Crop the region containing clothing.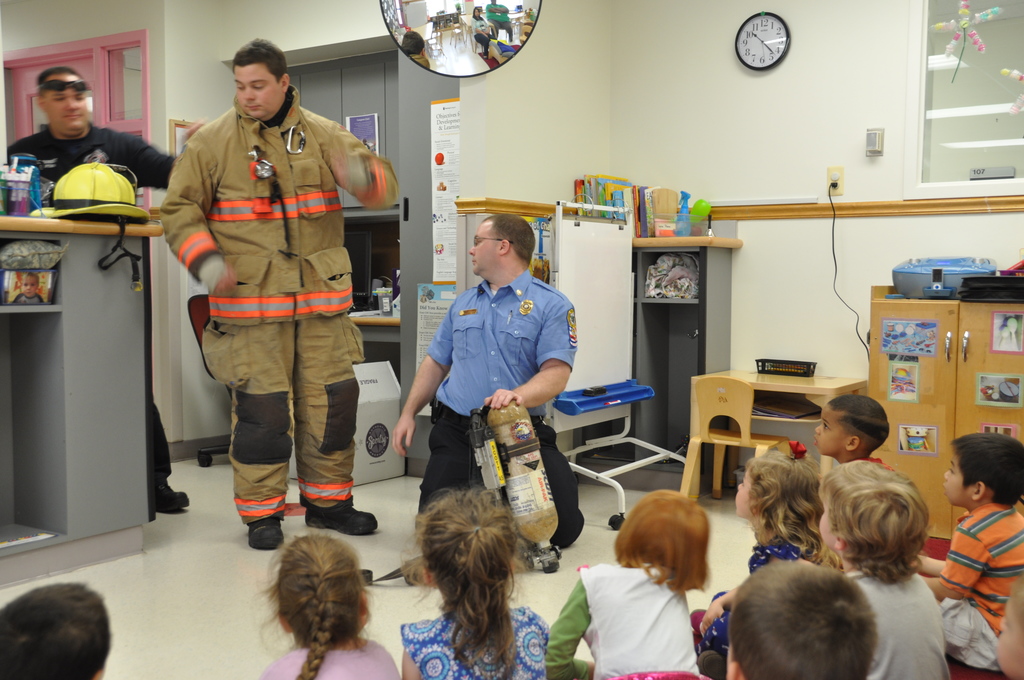
Crop region: left=161, top=65, right=374, bottom=517.
